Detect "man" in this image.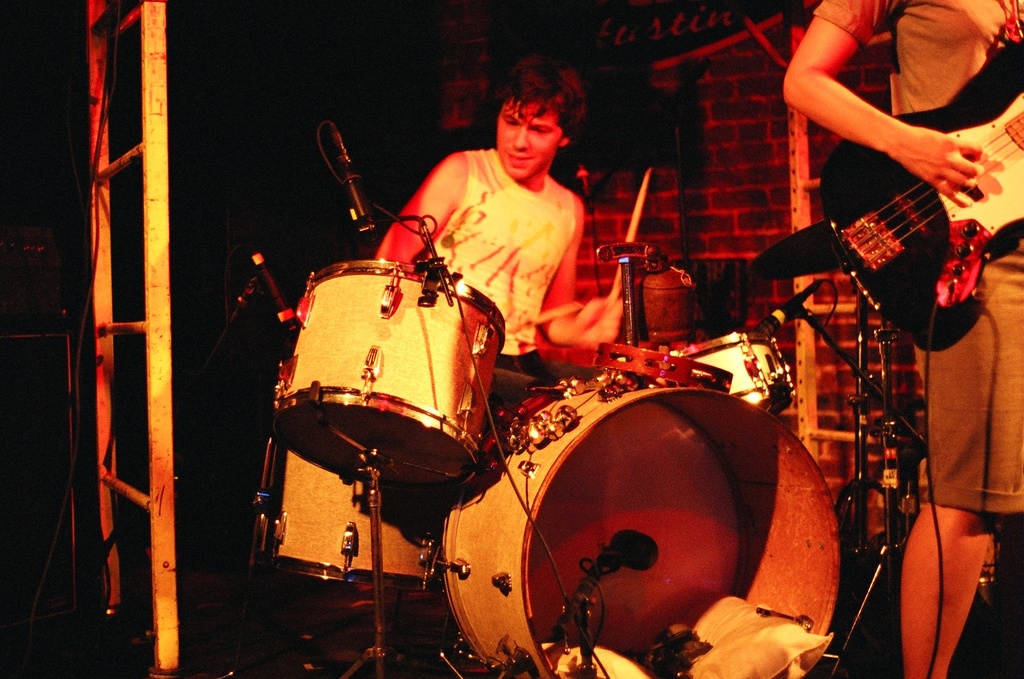
Detection: locate(779, 0, 1023, 678).
